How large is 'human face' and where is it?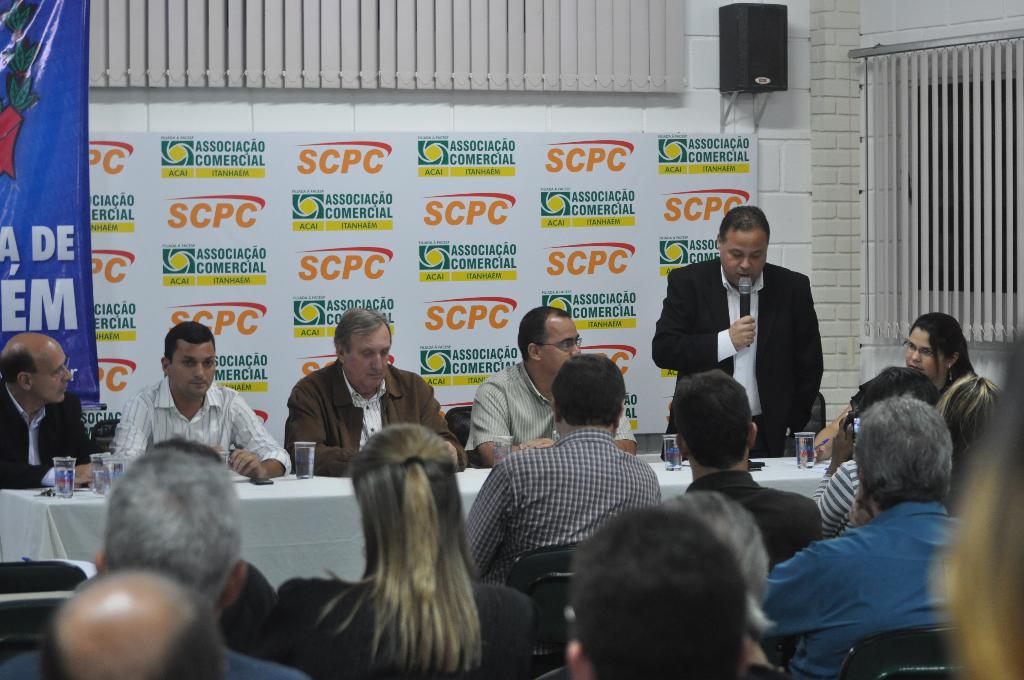
Bounding box: detection(540, 318, 581, 375).
